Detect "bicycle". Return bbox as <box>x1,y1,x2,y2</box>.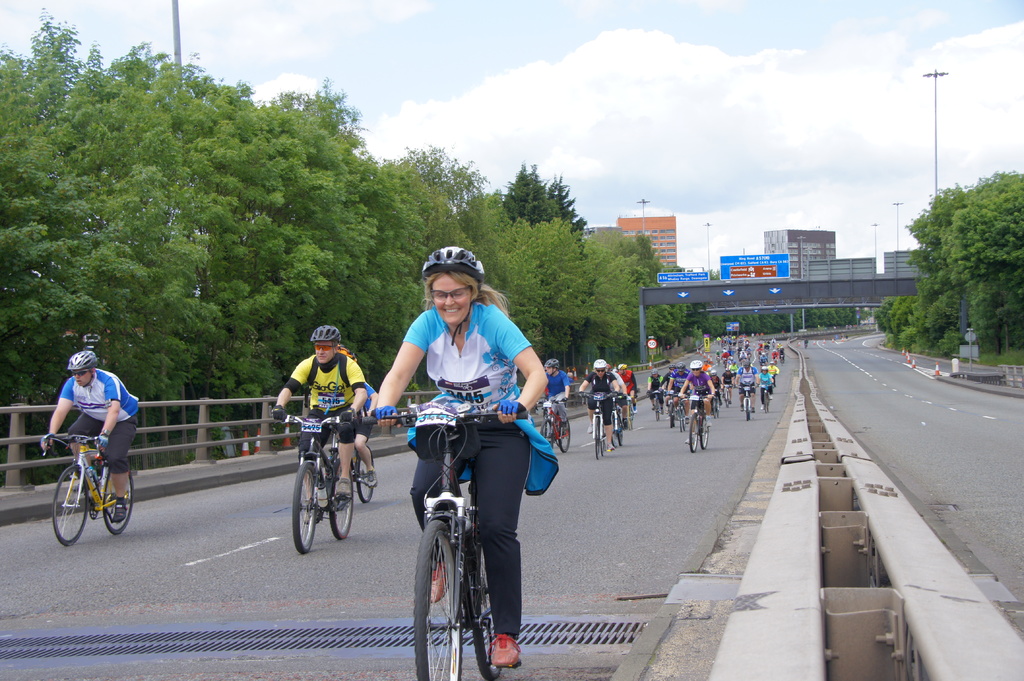
<box>276,408,355,557</box>.
